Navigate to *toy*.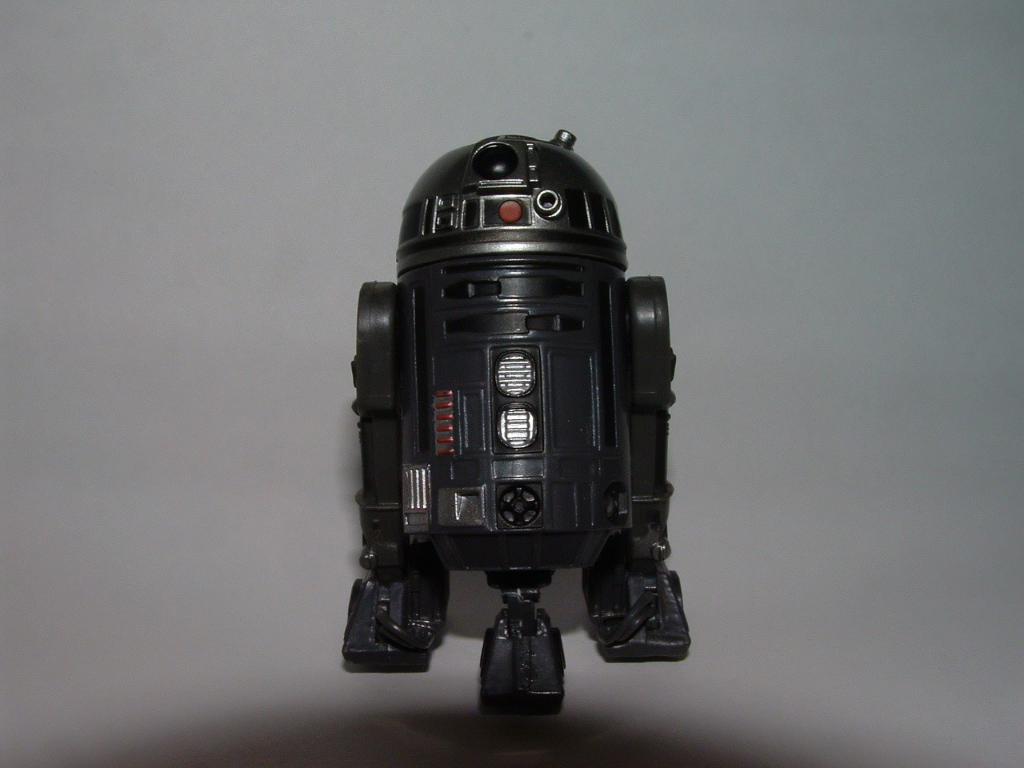
Navigation target: region(338, 126, 694, 716).
